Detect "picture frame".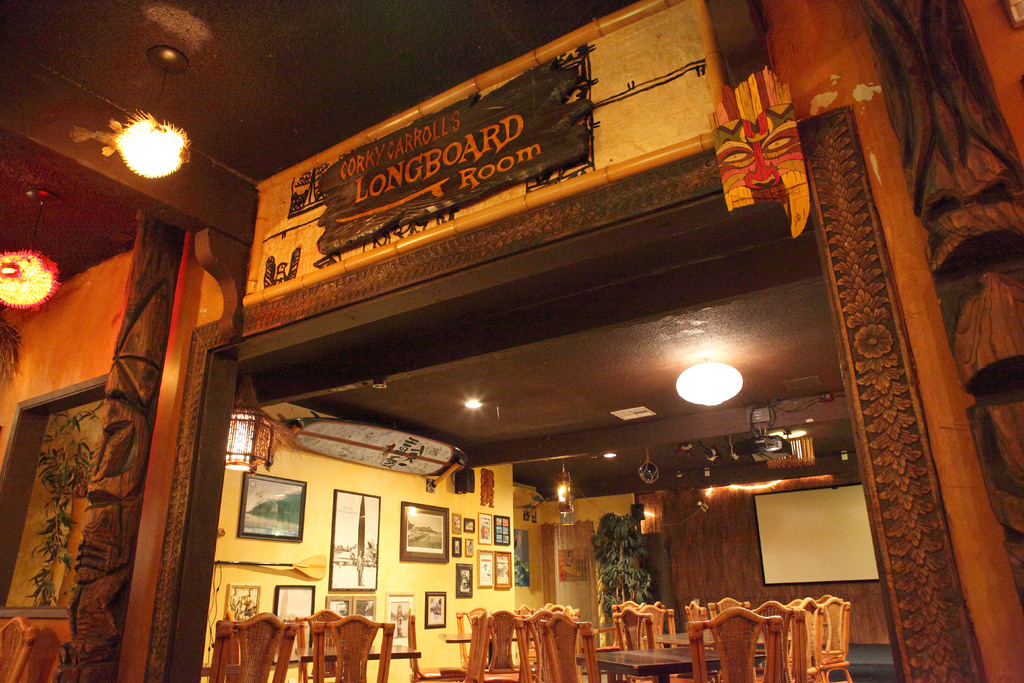
Detected at bbox=(464, 536, 474, 557).
